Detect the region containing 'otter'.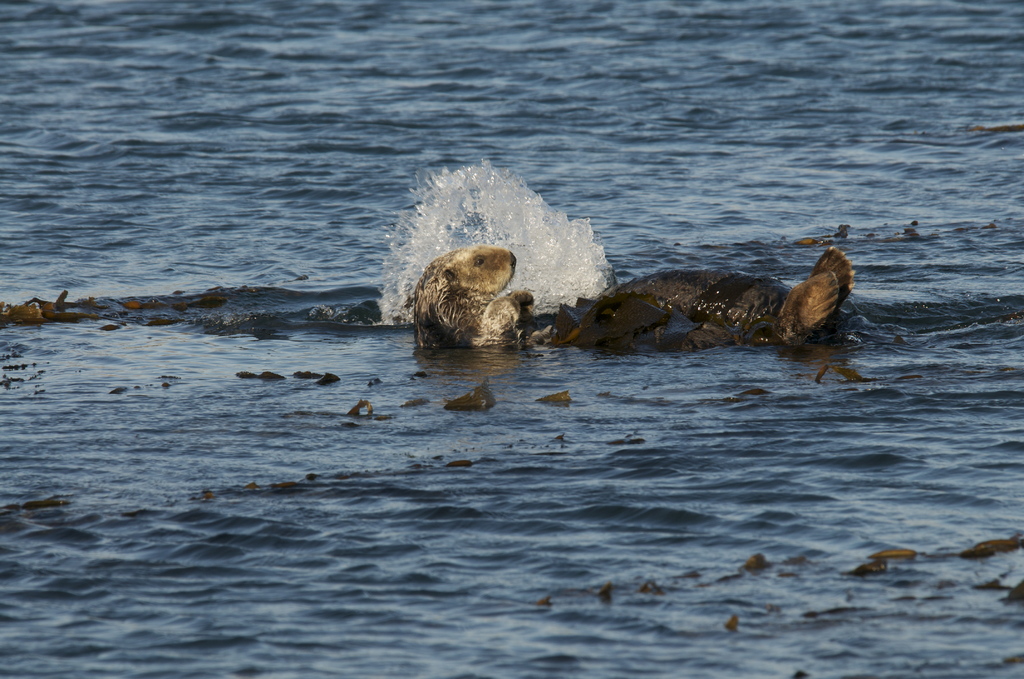
[x1=410, y1=238, x2=557, y2=351].
